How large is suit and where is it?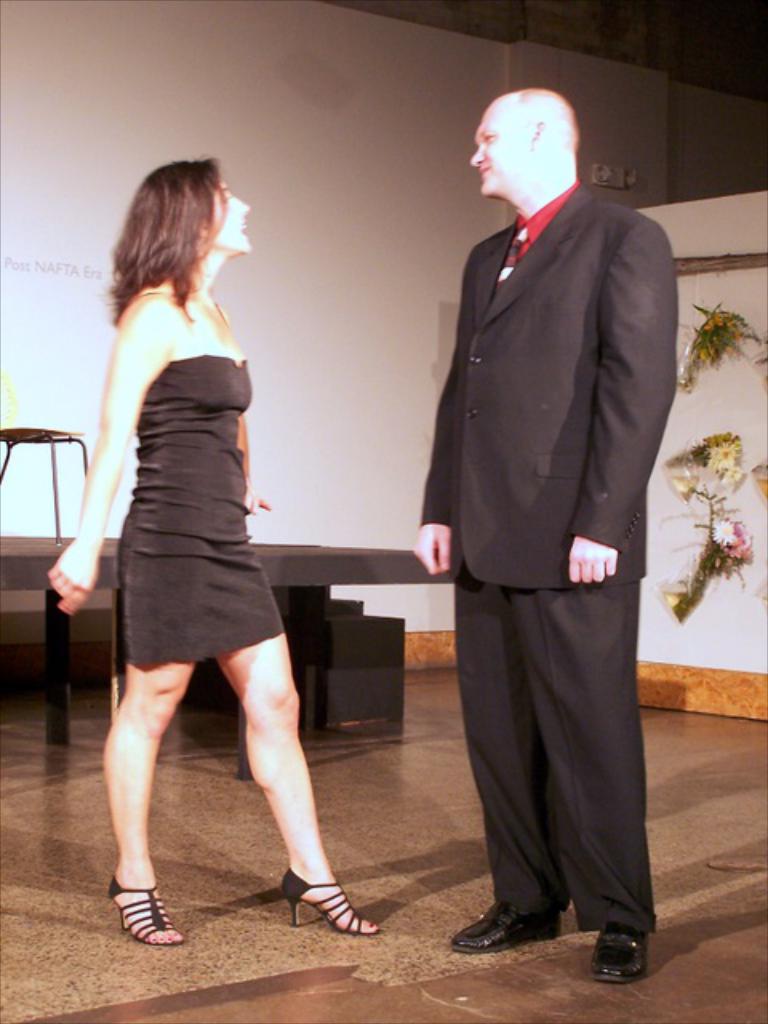
Bounding box: x1=419 y1=184 x2=674 y2=936.
